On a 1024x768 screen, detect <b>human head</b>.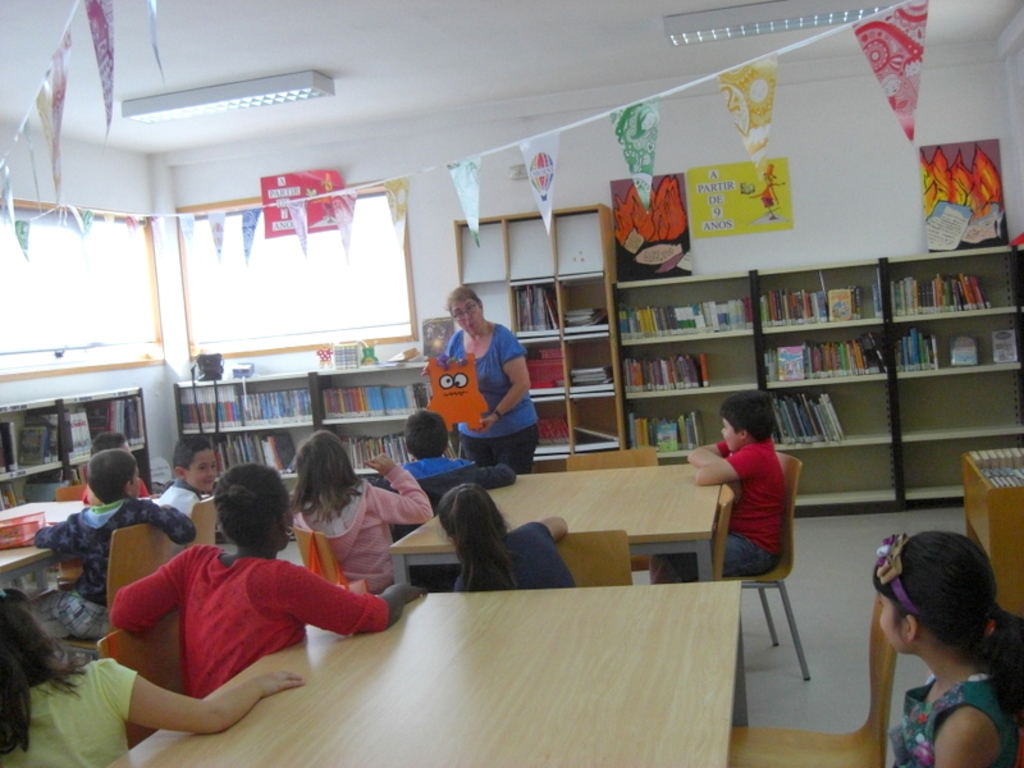
x1=90, y1=430, x2=131, y2=456.
